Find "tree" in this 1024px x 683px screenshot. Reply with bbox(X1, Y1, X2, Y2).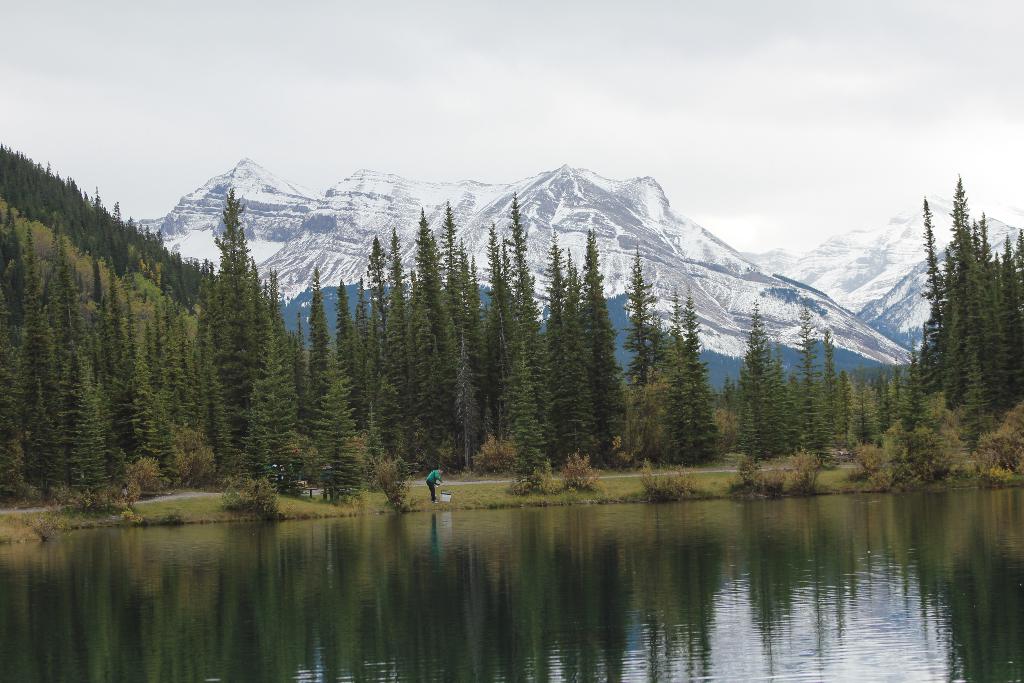
bbox(40, 251, 85, 383).
